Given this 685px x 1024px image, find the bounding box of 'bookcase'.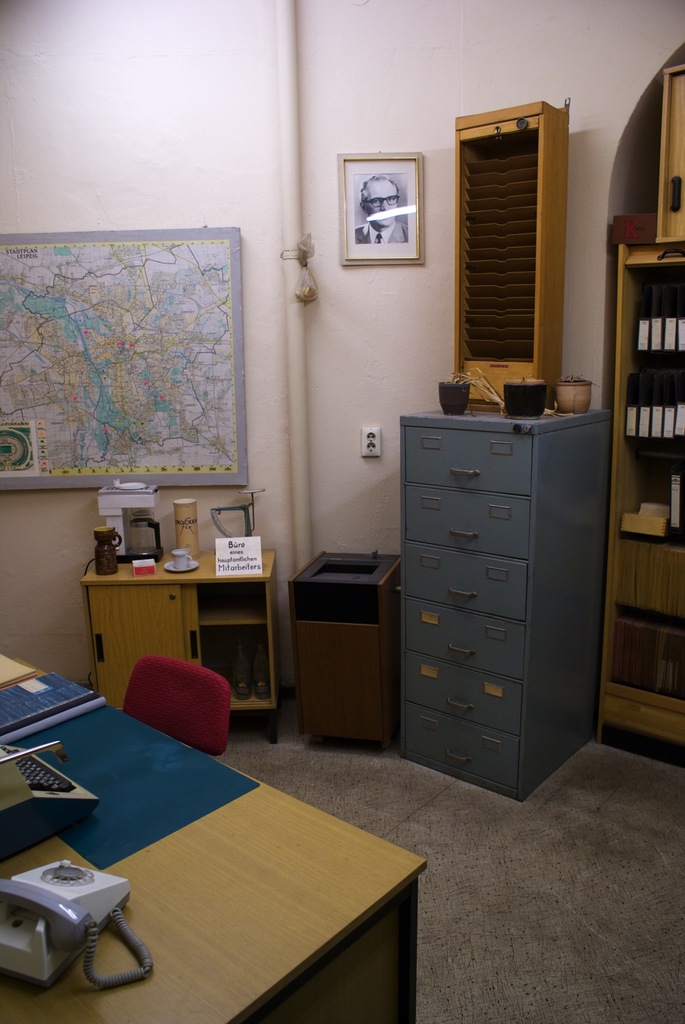
[617,243,684,548].
